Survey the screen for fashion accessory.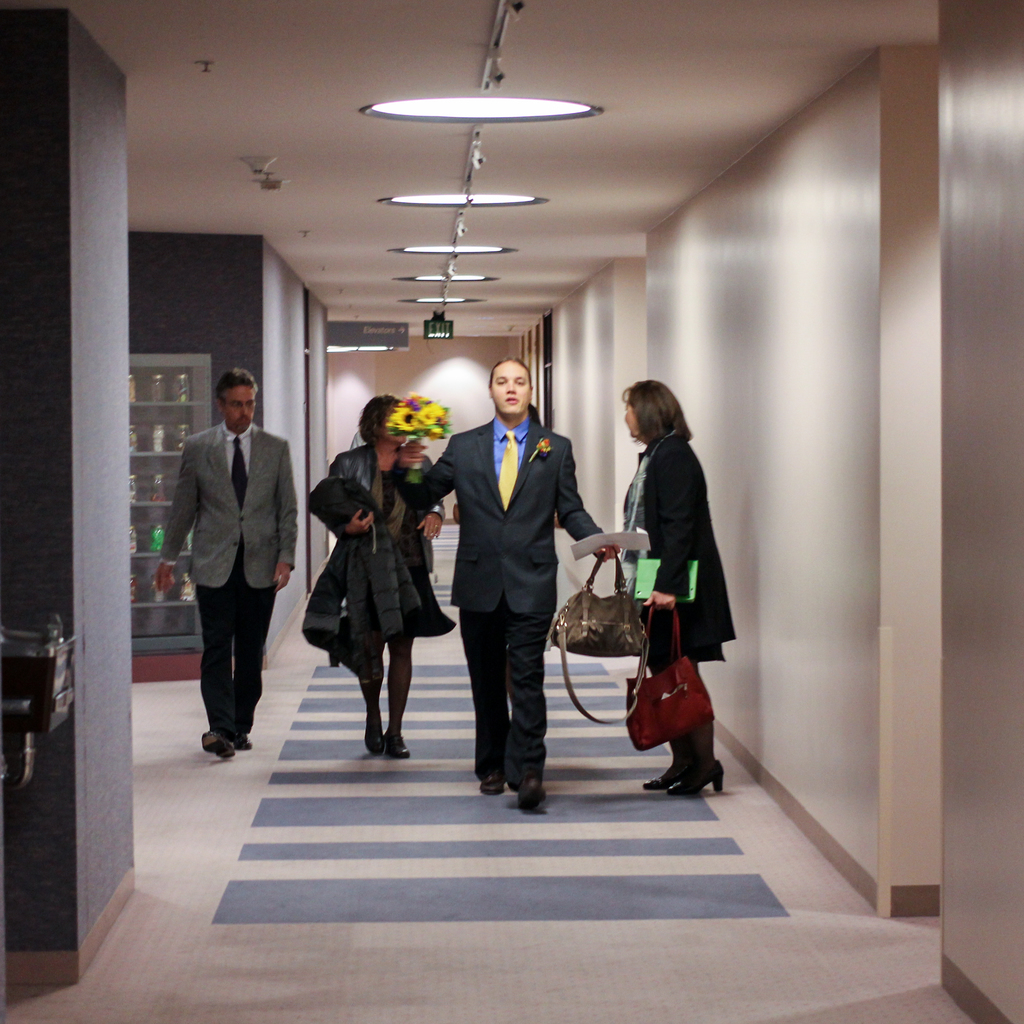
Survey found: {"left": 646, "top": 765, "right": 683, "bottom": 790}.
